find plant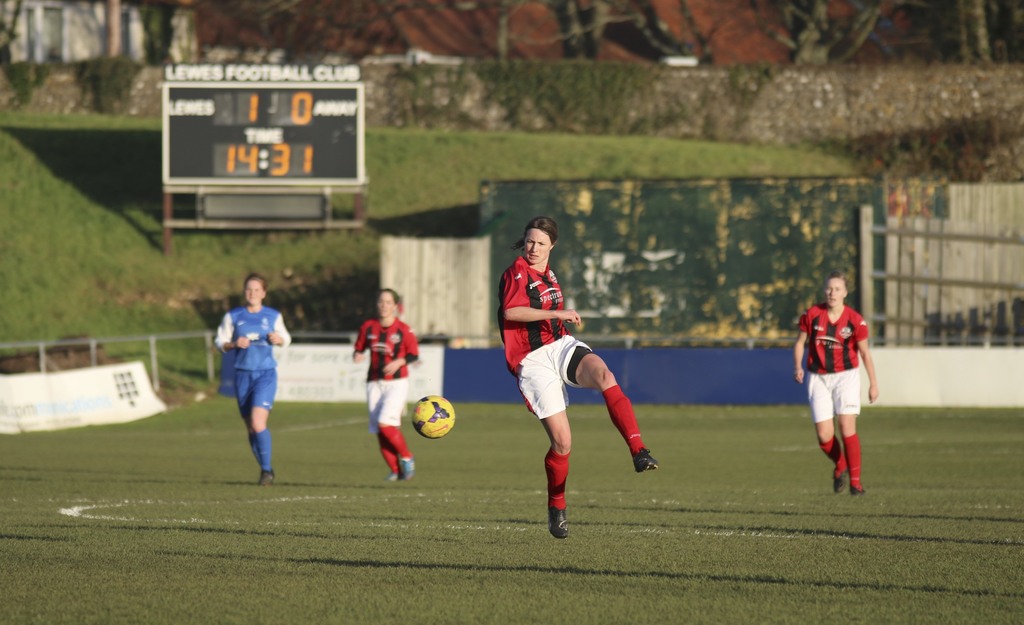
[x1=81, y1=52, x2=138, y2=115]
